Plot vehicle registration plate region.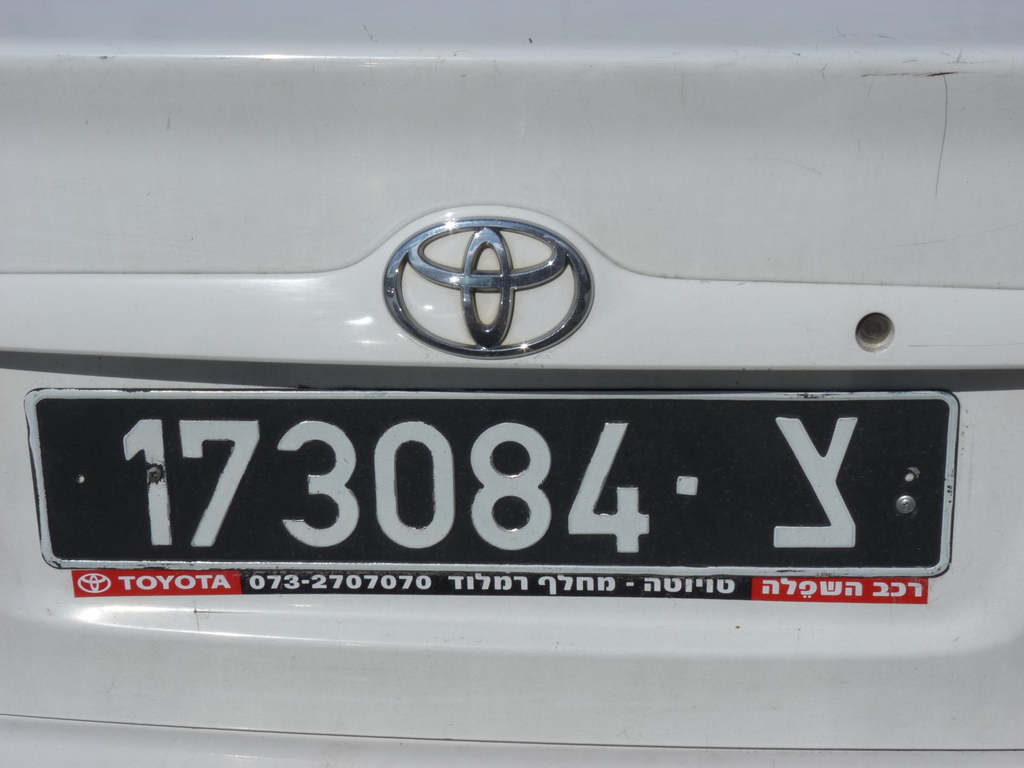
Plotted at [35, 390, 957, 598].
